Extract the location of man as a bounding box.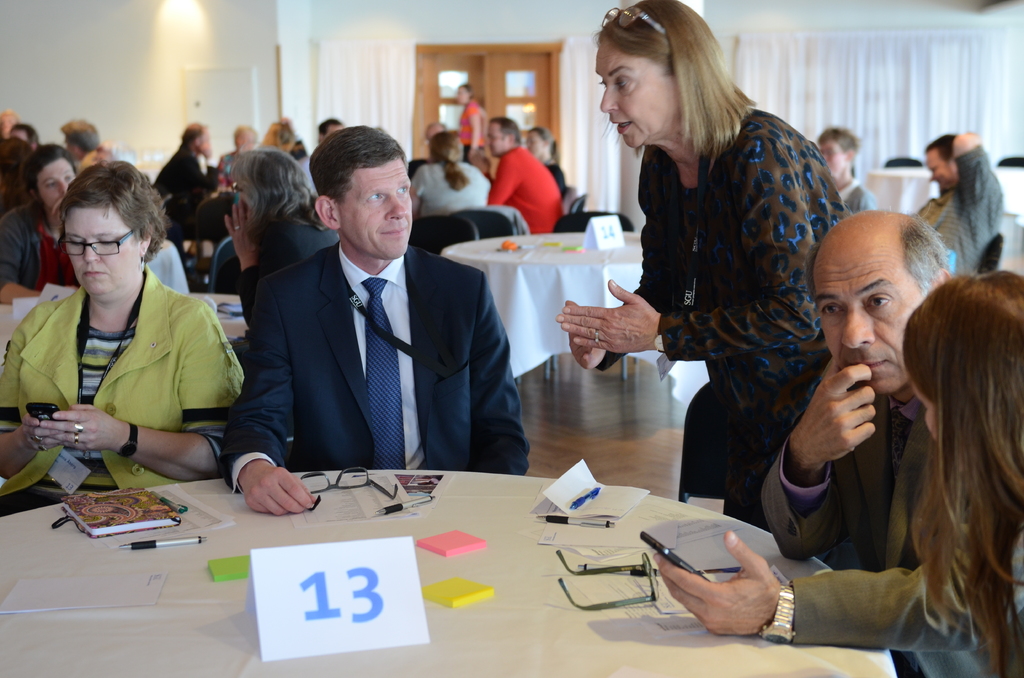
<bbox>225, 136, 516, 508</bbox>.
